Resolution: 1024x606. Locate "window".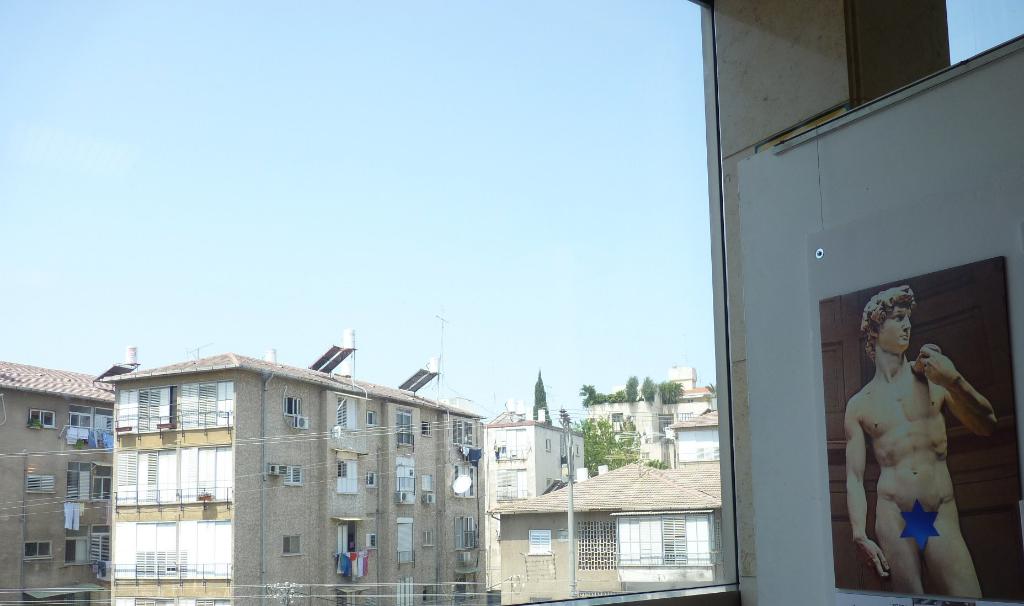
68/459/90/498.
